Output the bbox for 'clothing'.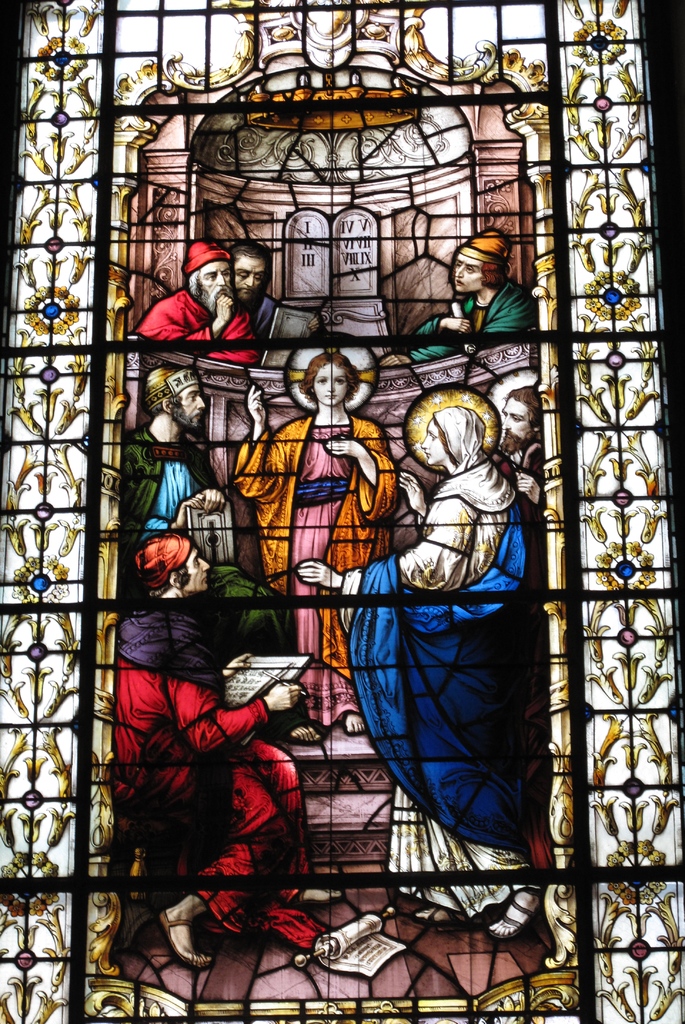
108,601,327,942.
